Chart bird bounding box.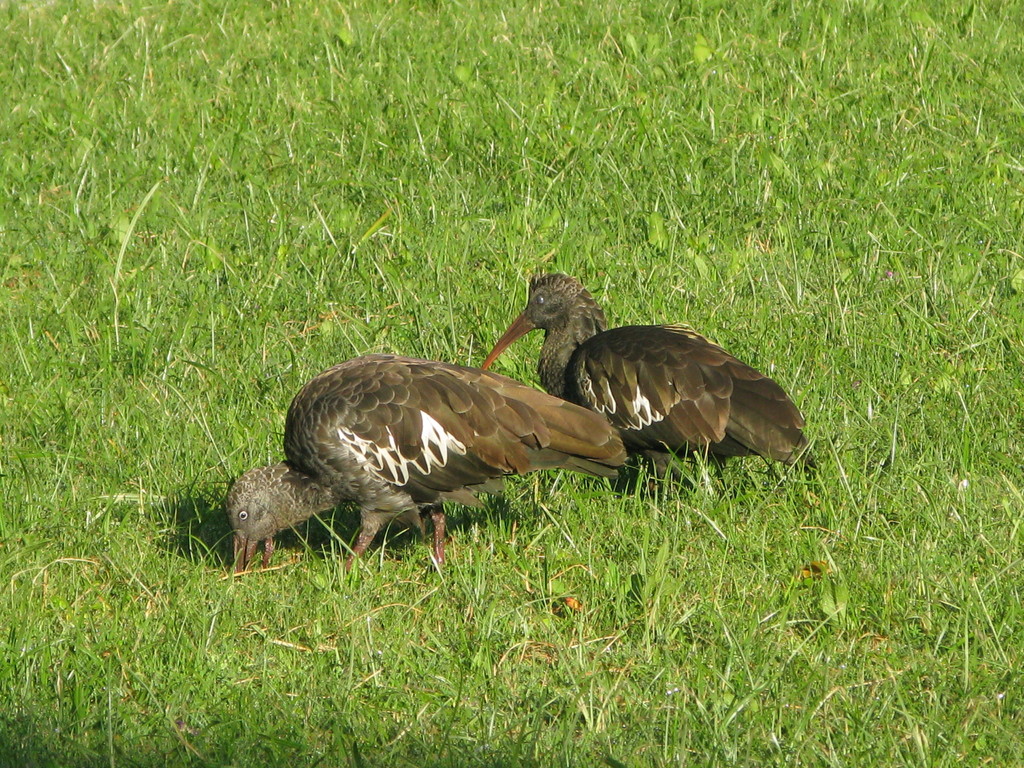
Charted: {"x1": 213, "y1": 342, "x2": 653, "y2": 584}.
